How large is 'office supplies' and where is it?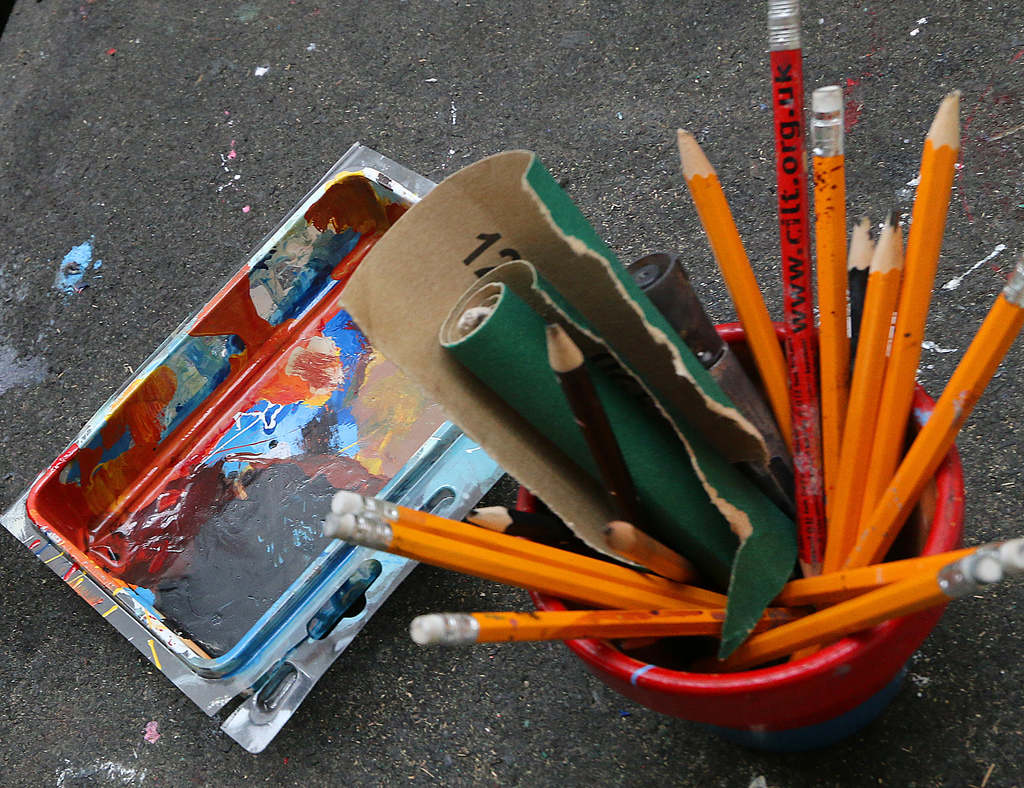
Bounding box: crop(728, 547, 986, 661).
